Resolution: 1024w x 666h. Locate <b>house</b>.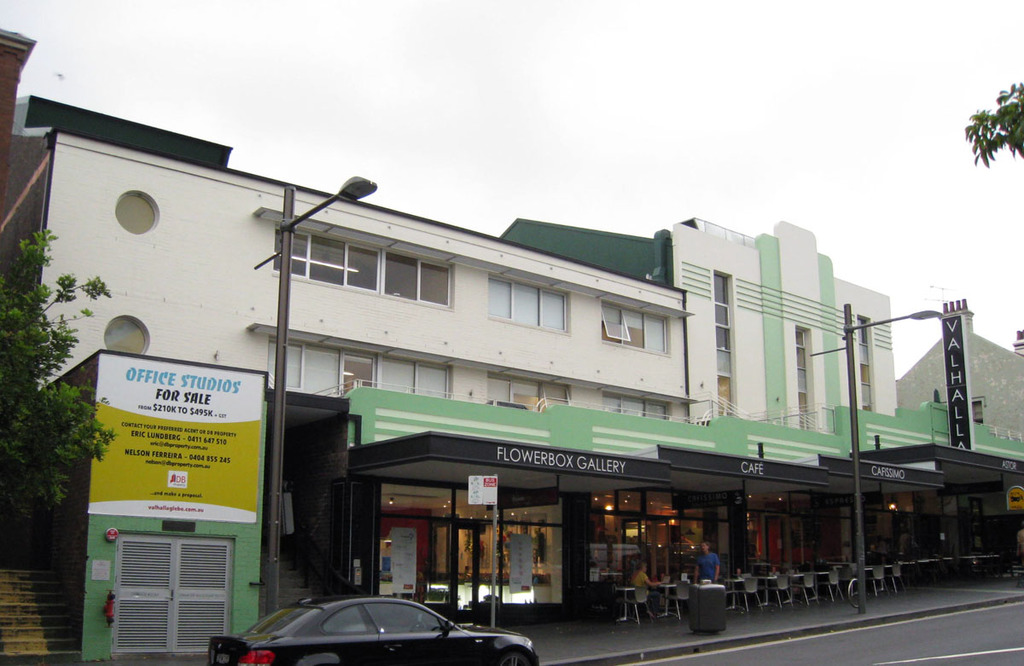
531,231,727,635.
